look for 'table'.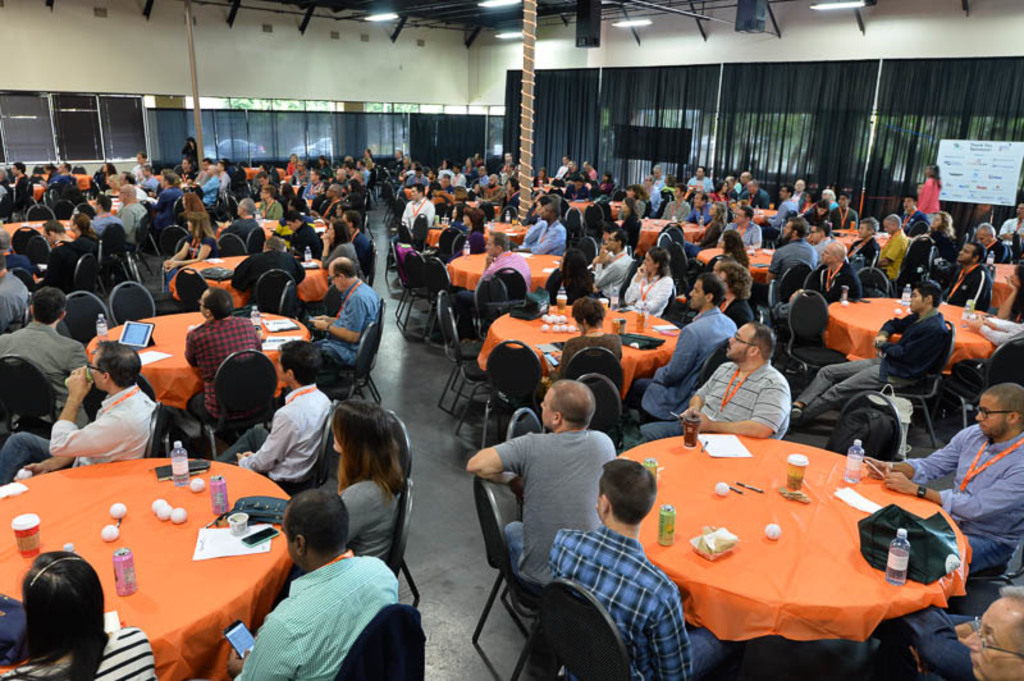
Found: [69,166,93,193].
